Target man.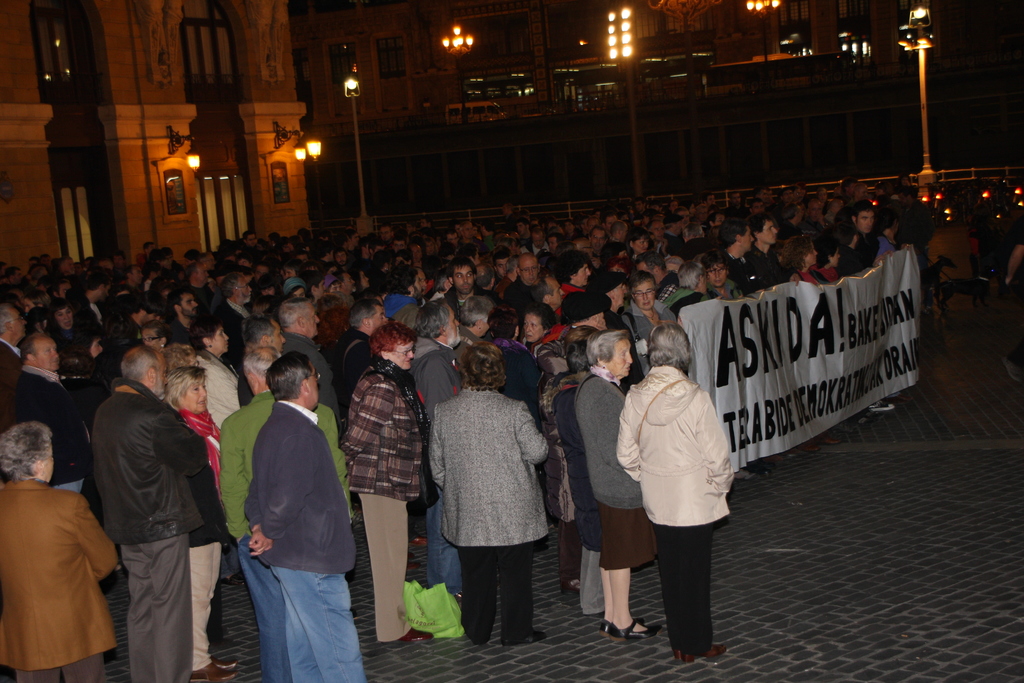
Target region: l=169, t=287, r=204, b=354.
